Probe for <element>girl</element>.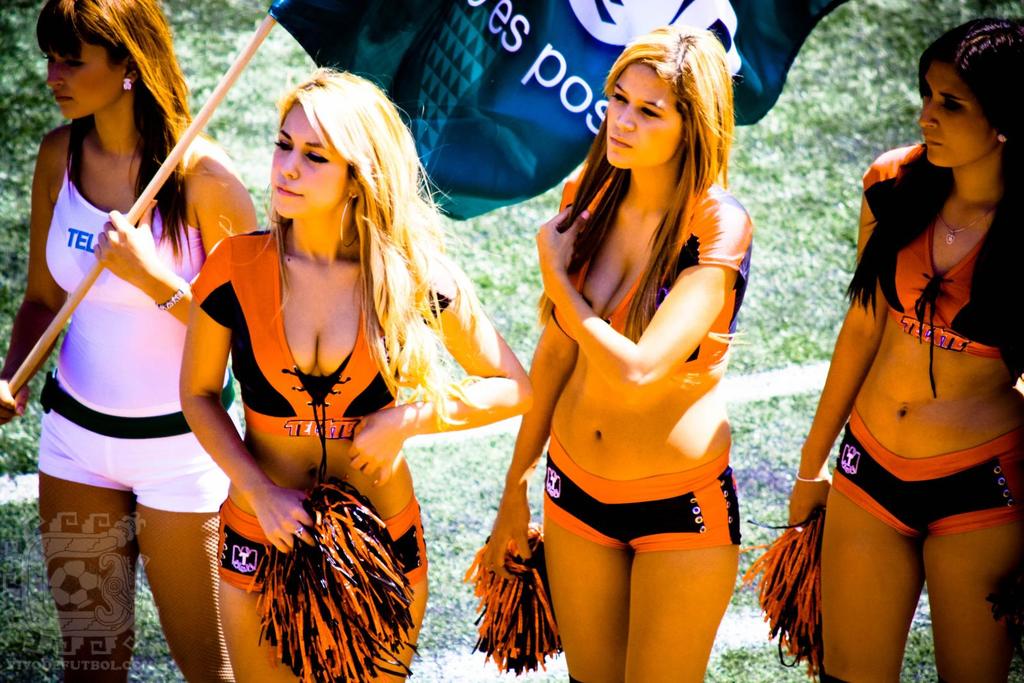
Probe result: box=[474, 23, 743, 682].
